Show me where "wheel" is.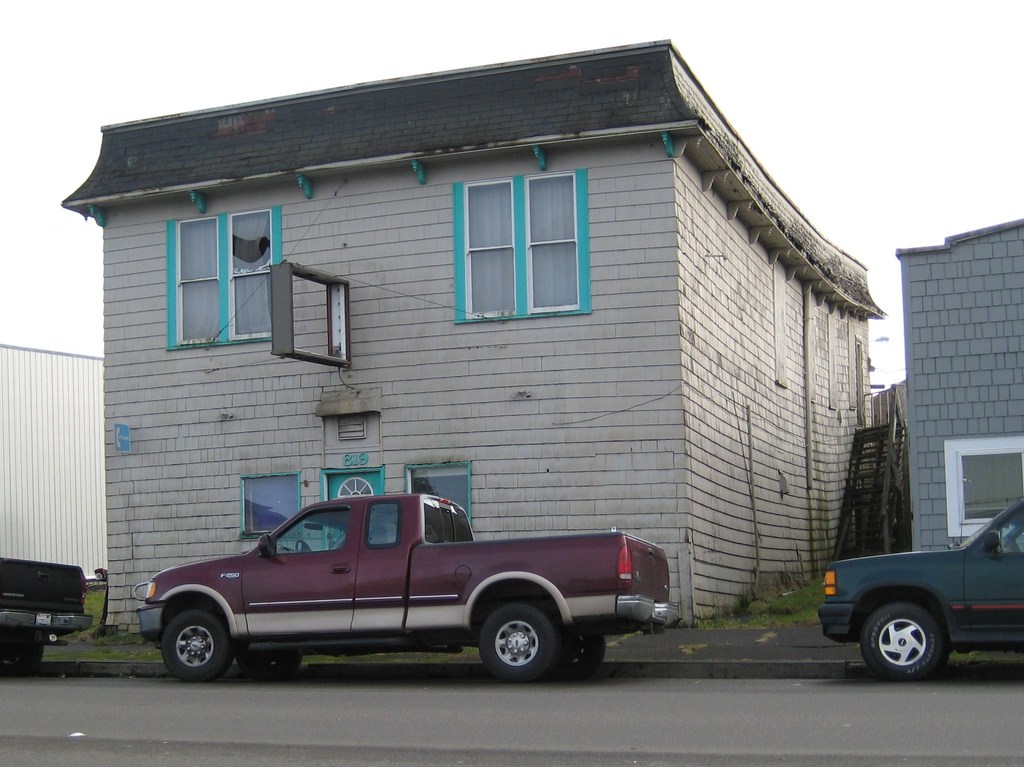
"wheel" is at 1:640:40:673.
